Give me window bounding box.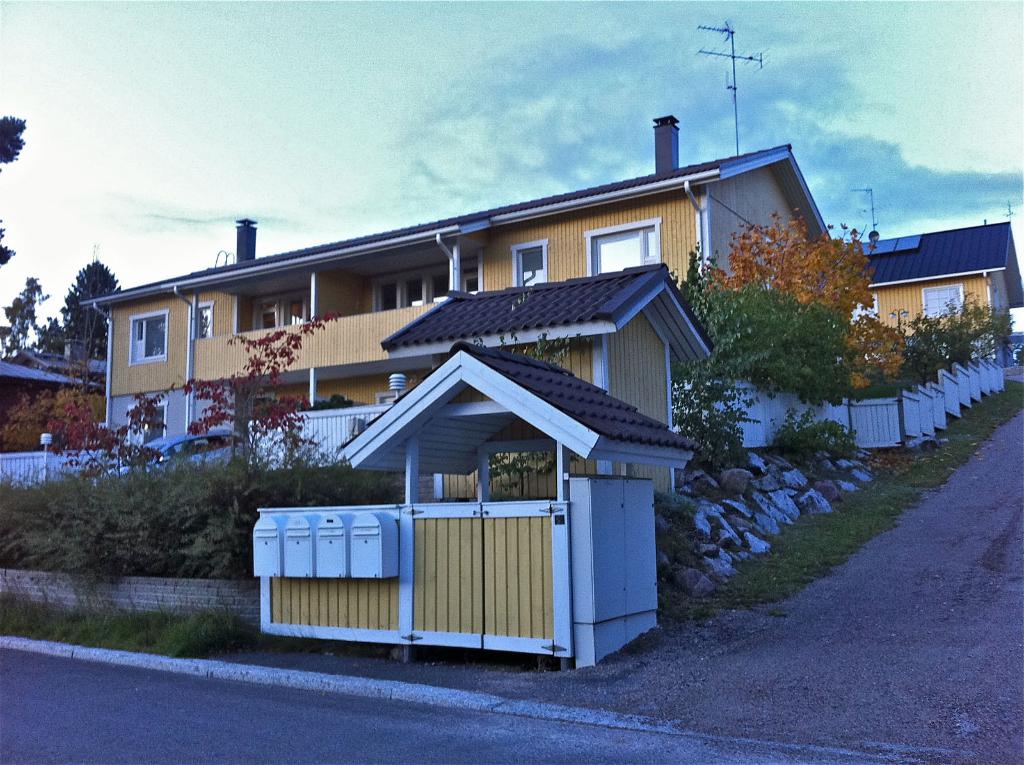
bbox=(127, 310, 170, 363).
